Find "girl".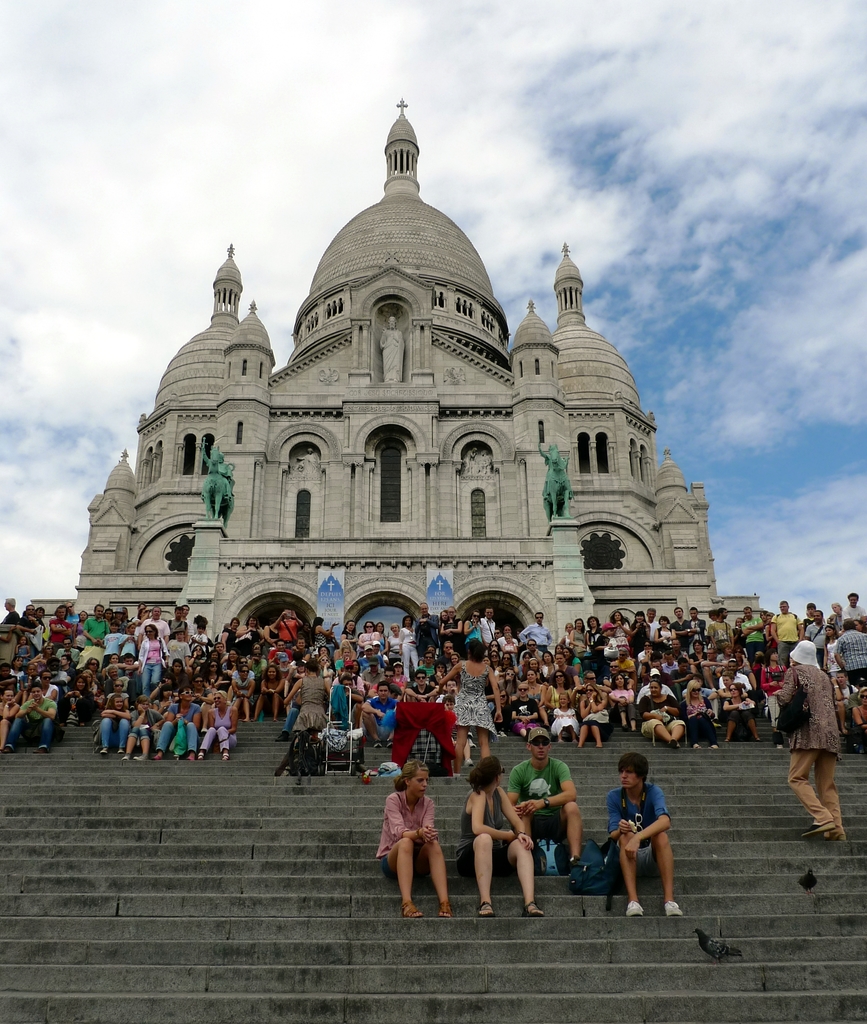
bbox(761, 648, 789, 744).
